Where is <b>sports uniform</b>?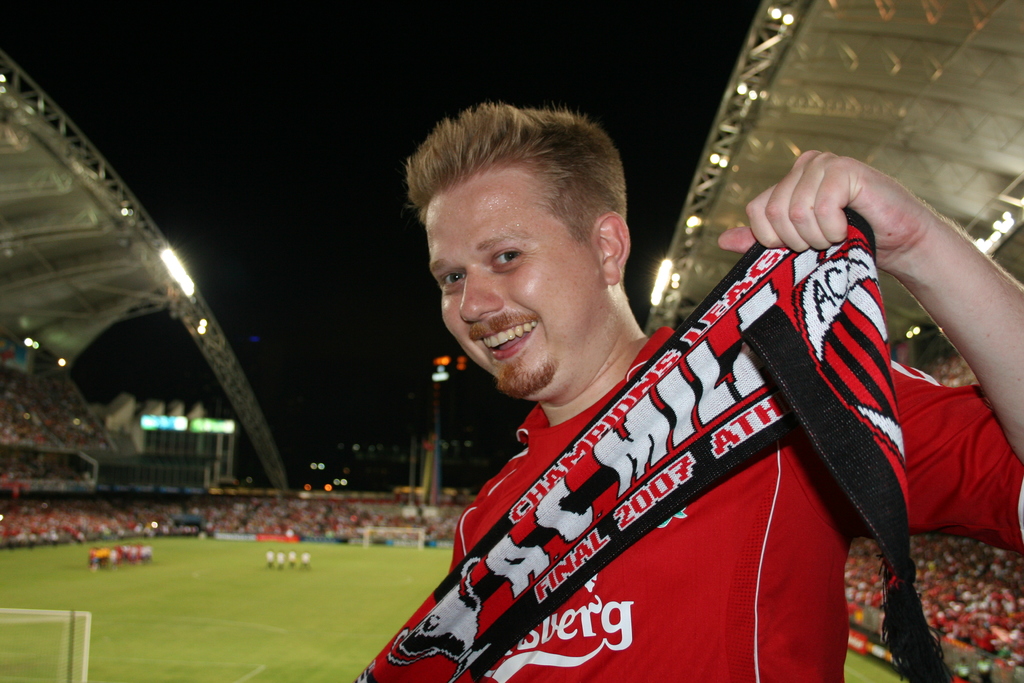
[451,322,1023,682].
